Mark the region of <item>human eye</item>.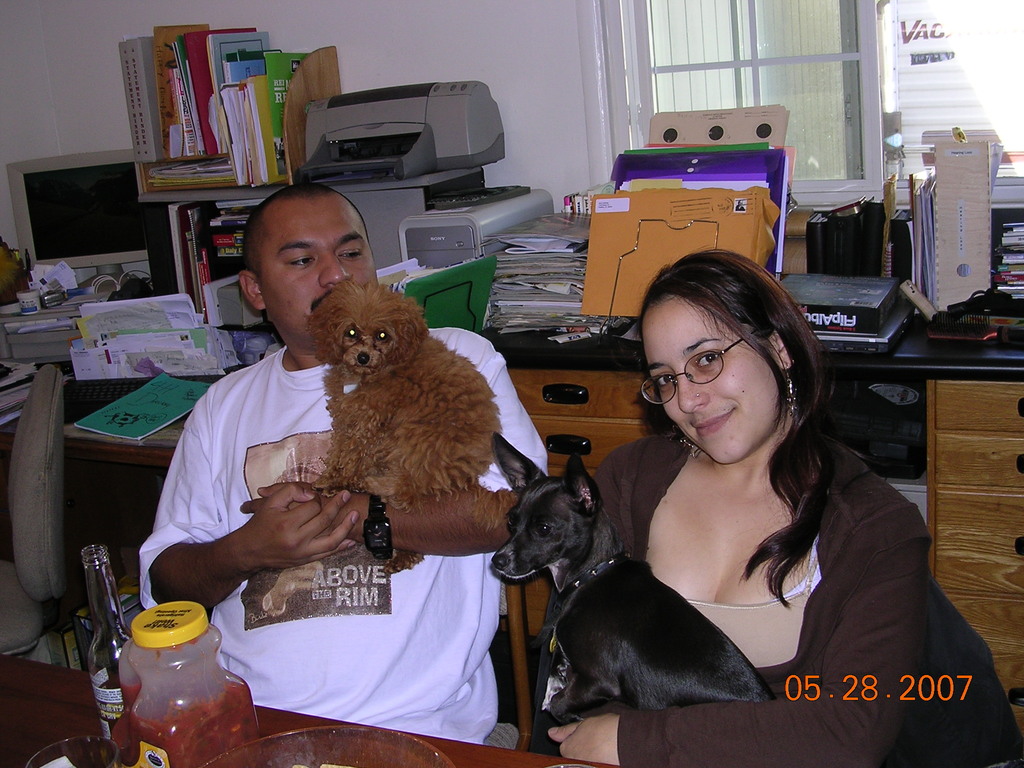
Region: bbox=[690, 347, 723, 371].
